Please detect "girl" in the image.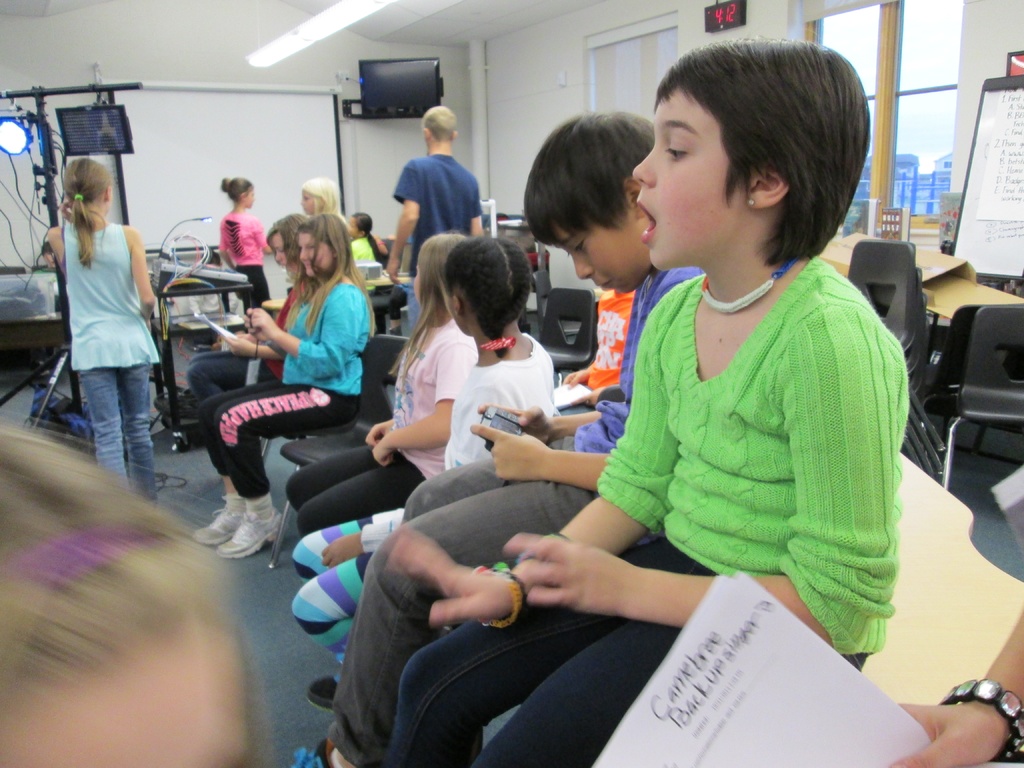
x1=287, y1=228, x2=464, y2=538.
